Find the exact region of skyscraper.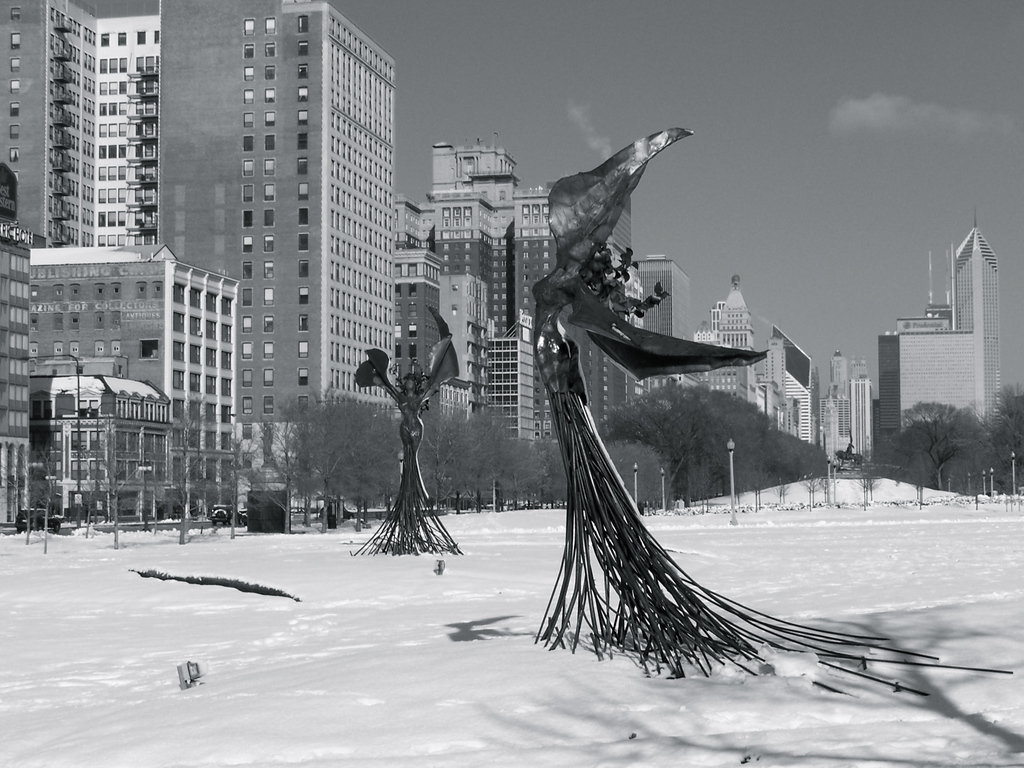
Exact region: <bbox>86, 0, 418, 491</bbox>.
